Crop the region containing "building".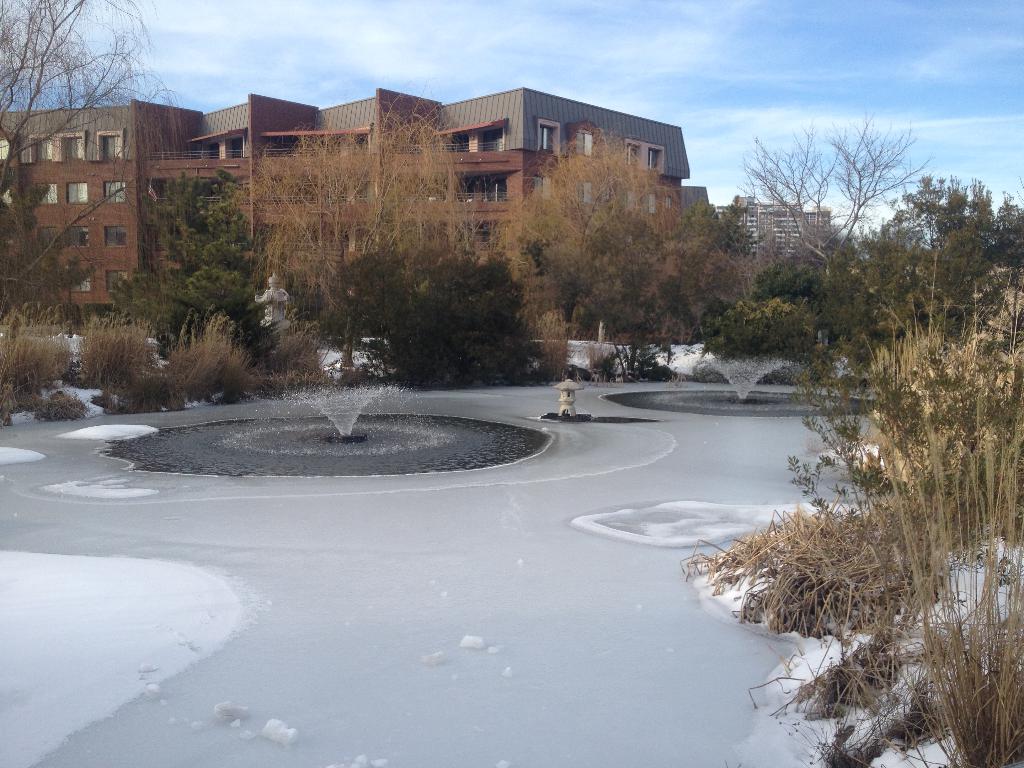
Crop region: bbox=[0, 86, 716, 352].
